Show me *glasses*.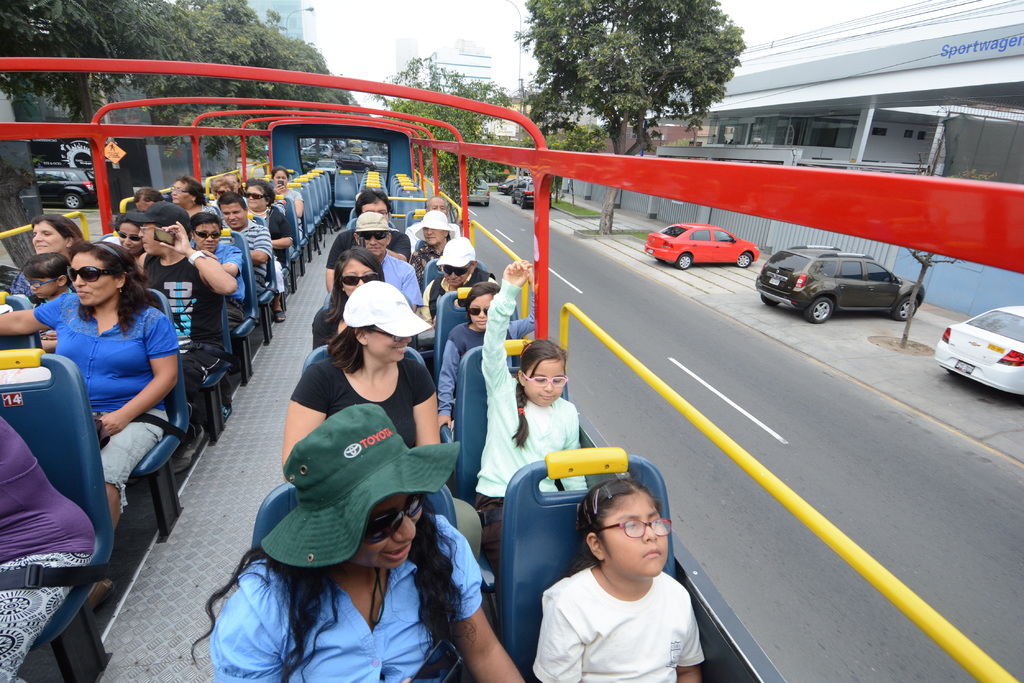
*glasses* is here: crop(191, 230, 221, 240).
